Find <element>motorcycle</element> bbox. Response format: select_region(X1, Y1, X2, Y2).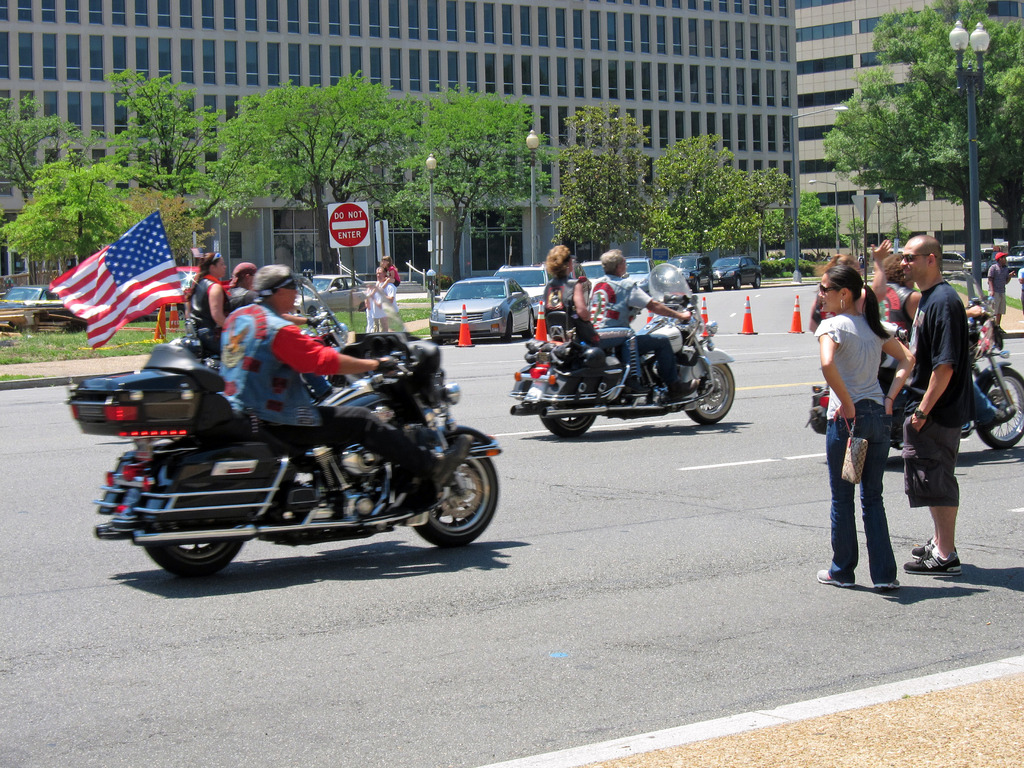
select_region(168, 277, 350, 368).
